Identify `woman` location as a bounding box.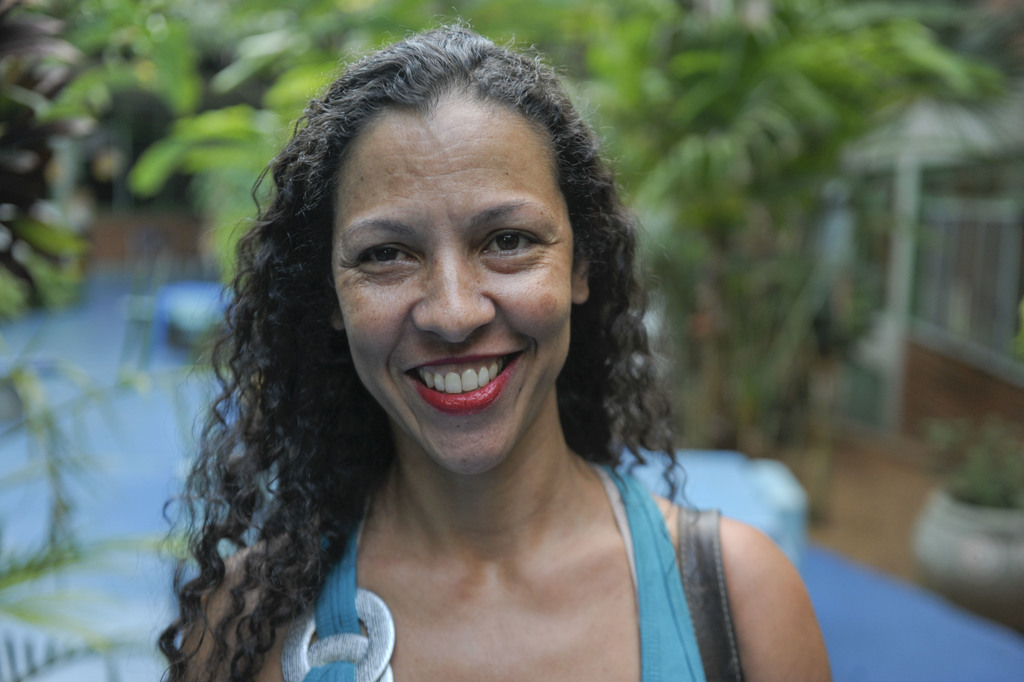
129:33:845:669.
